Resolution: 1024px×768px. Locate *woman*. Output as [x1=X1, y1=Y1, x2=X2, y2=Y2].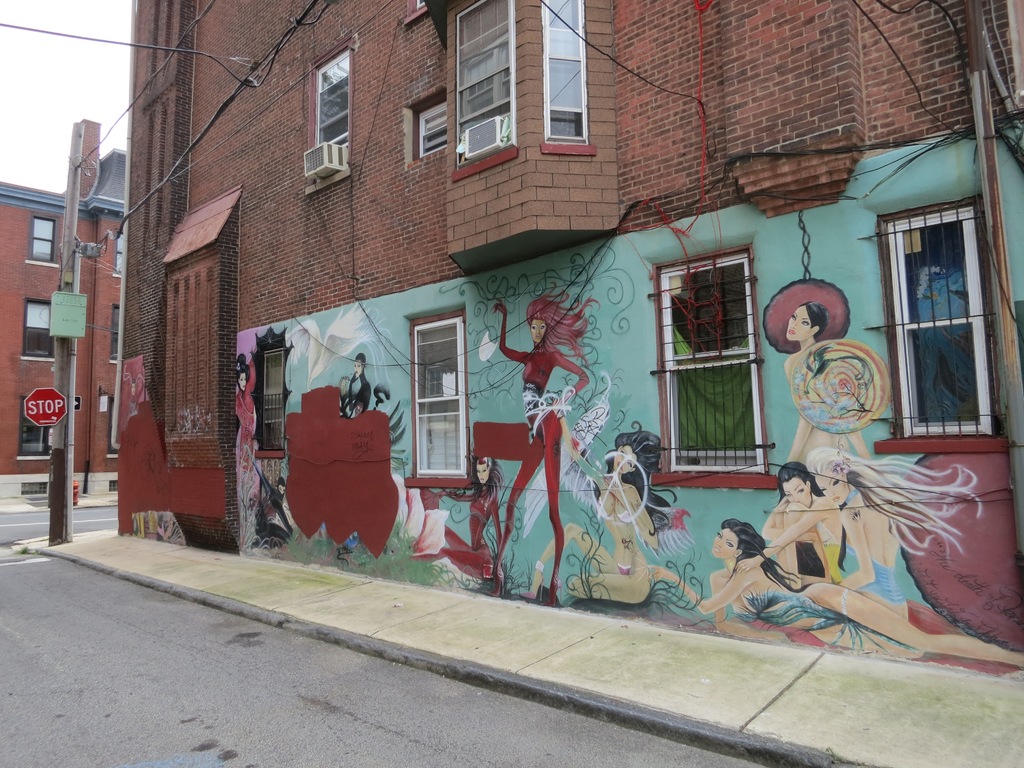
[x1=640, y1=518, x2=1023, y2=659].
